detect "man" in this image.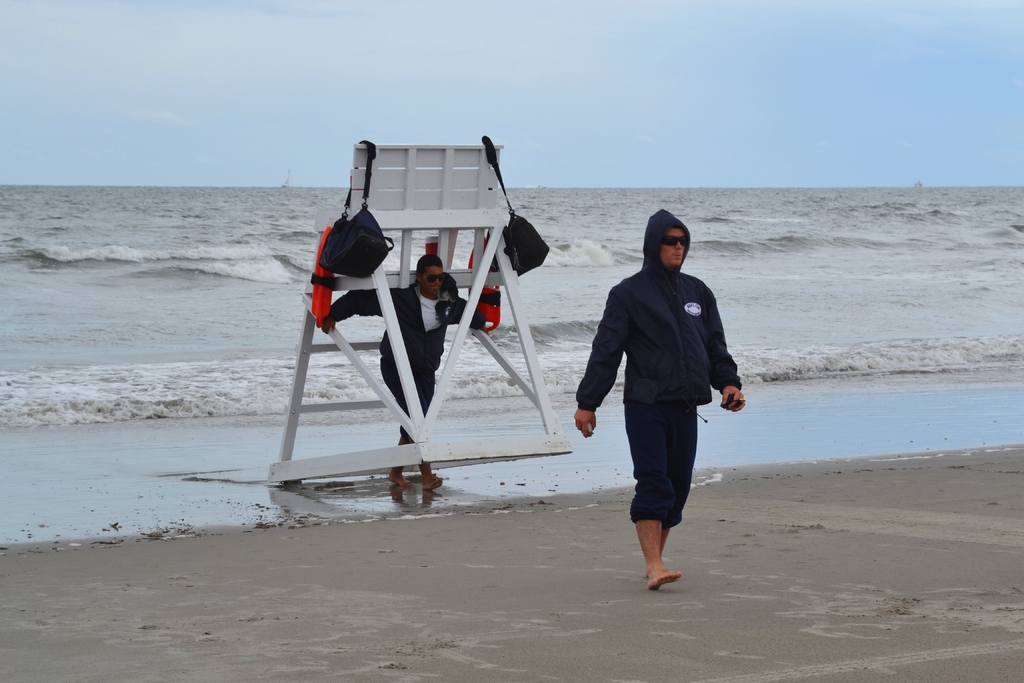
Detection: box(568, 206, 746, 584).
